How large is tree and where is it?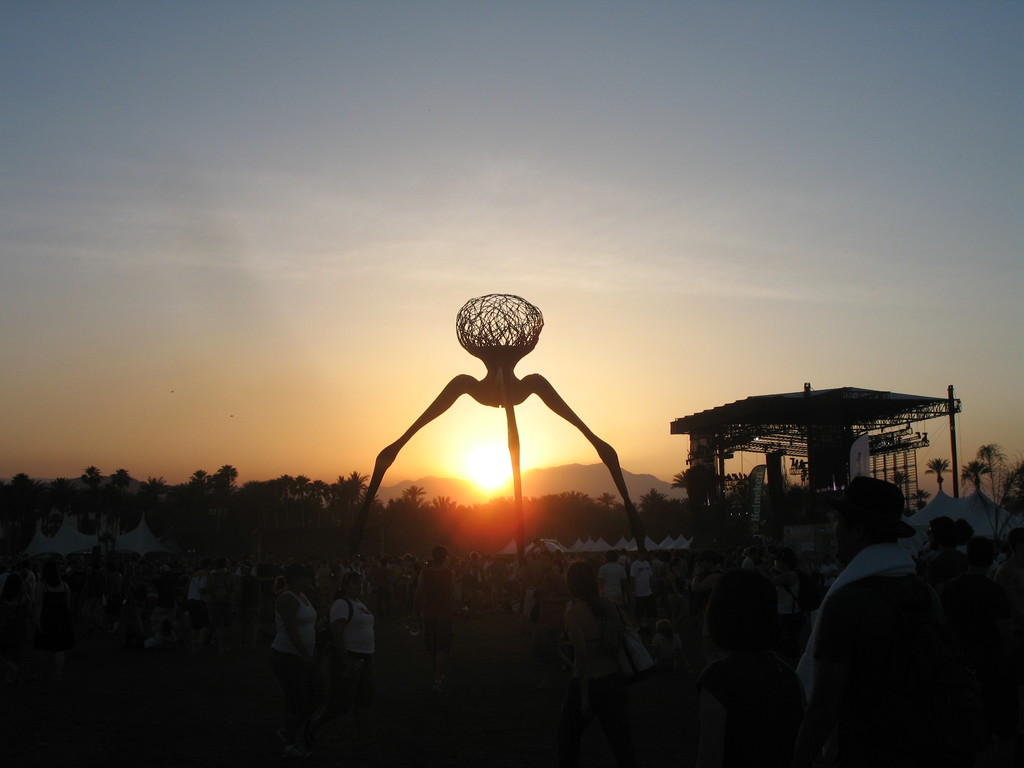
Bounding box: (925,454,952,491).
